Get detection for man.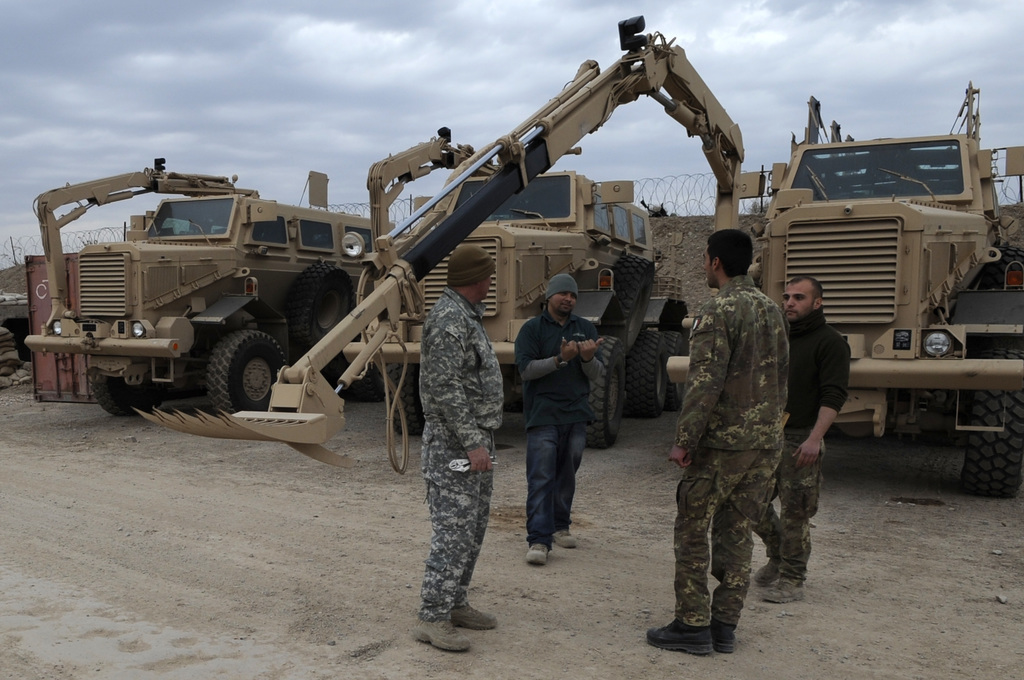
Detection: left=414, top=239, right=506, bottom=652.
